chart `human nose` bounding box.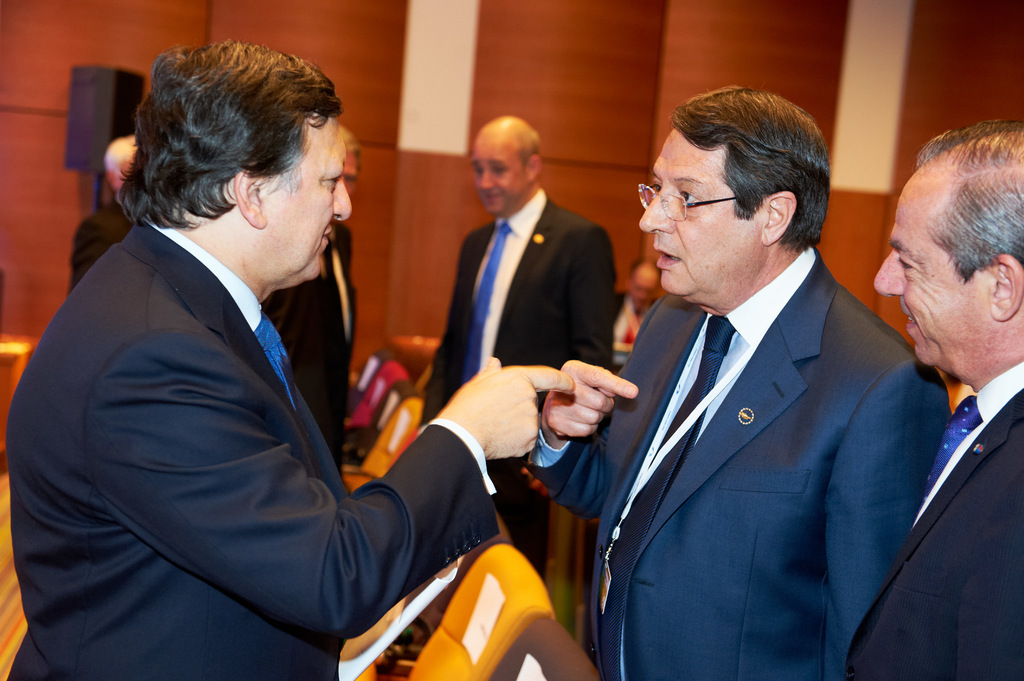
Charted: (868,251,902,295).
